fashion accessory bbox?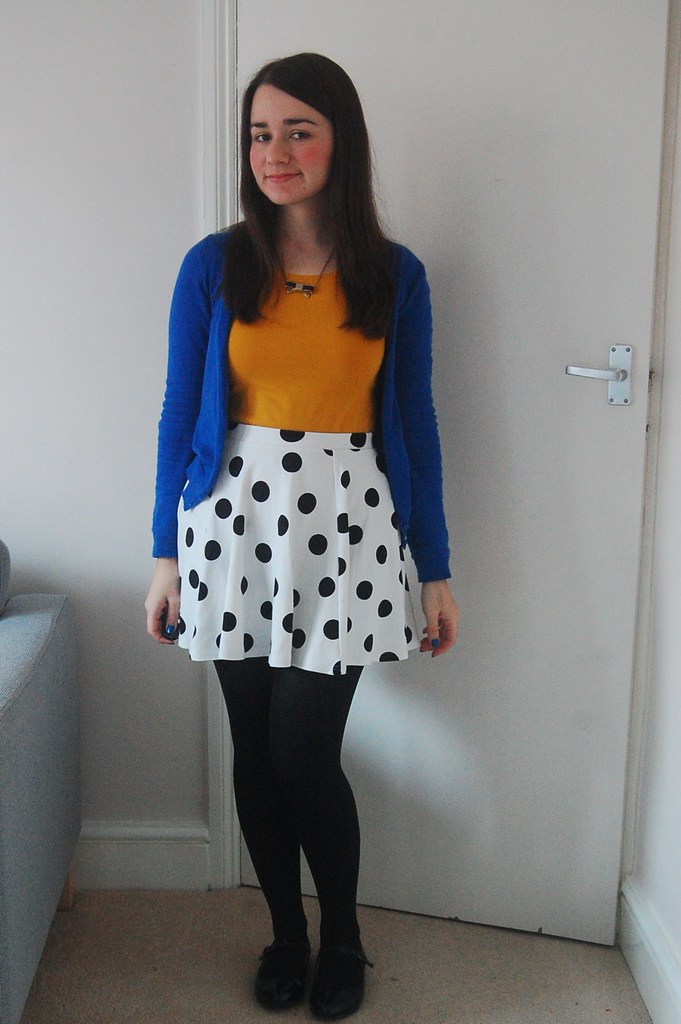
{"left": 275, "top": 239, "right": 340, "bottom": 296}
